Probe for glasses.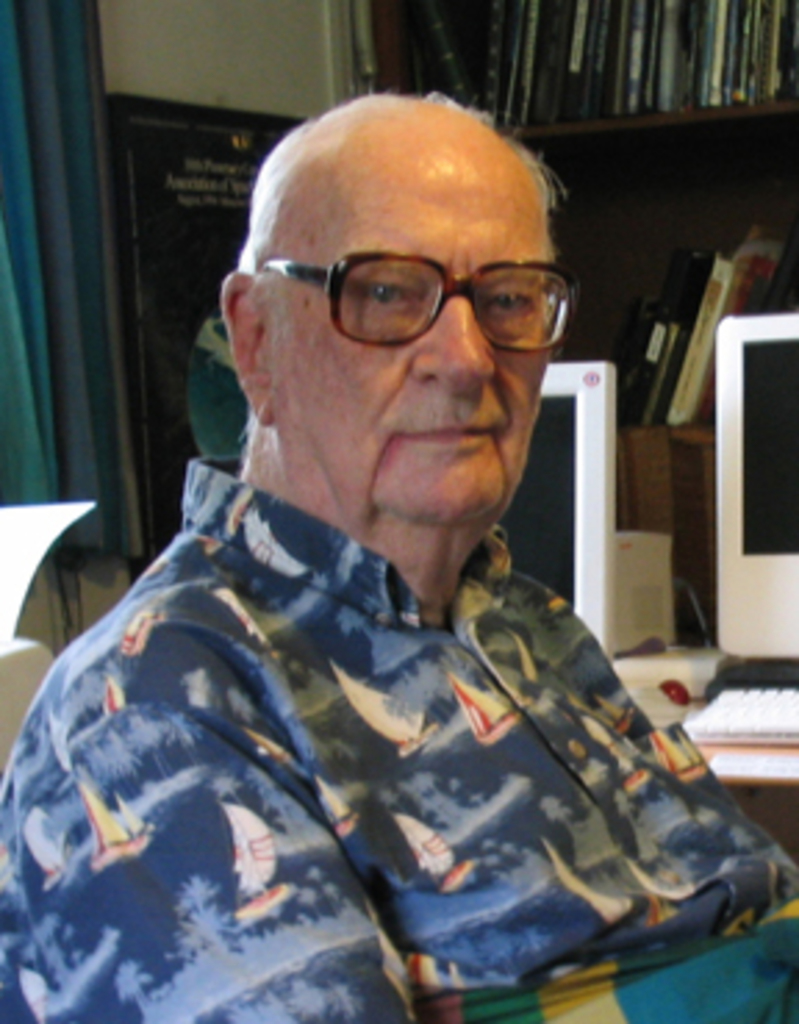
Probe result: <box>239,222,583,339</box>.
